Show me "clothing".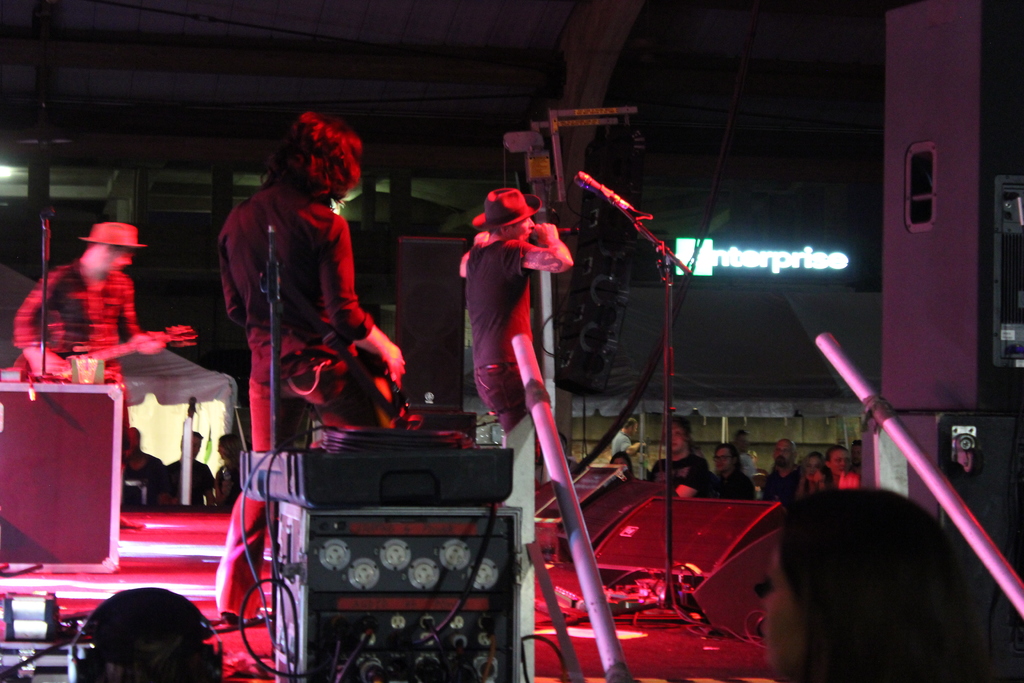
"clothing" is here: [x1=216, y1=176, x2=374, y2=611].
